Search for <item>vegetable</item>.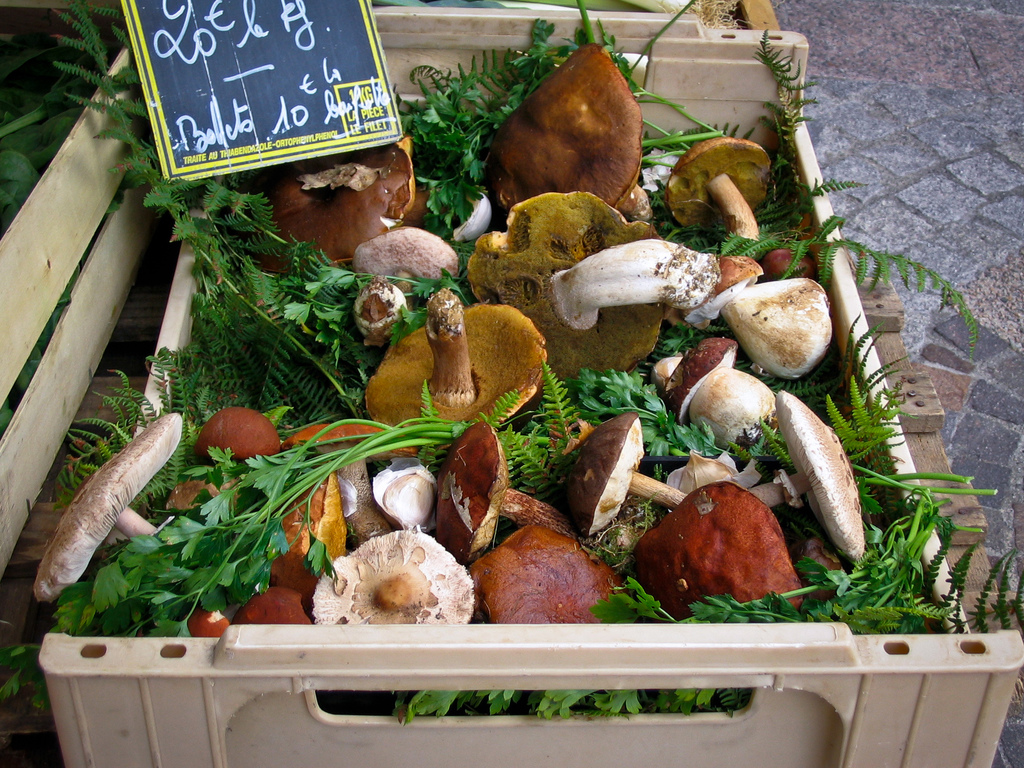
Found at rect(52, 414, 472, 641).
